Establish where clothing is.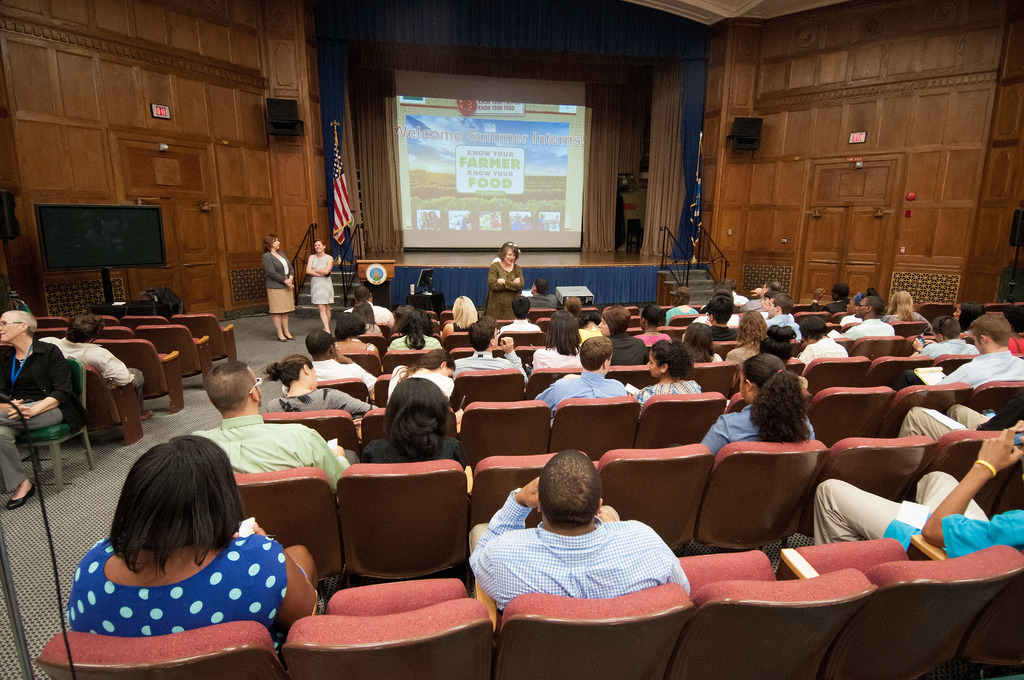
Established at Rect(728, 291, 747, 308).
